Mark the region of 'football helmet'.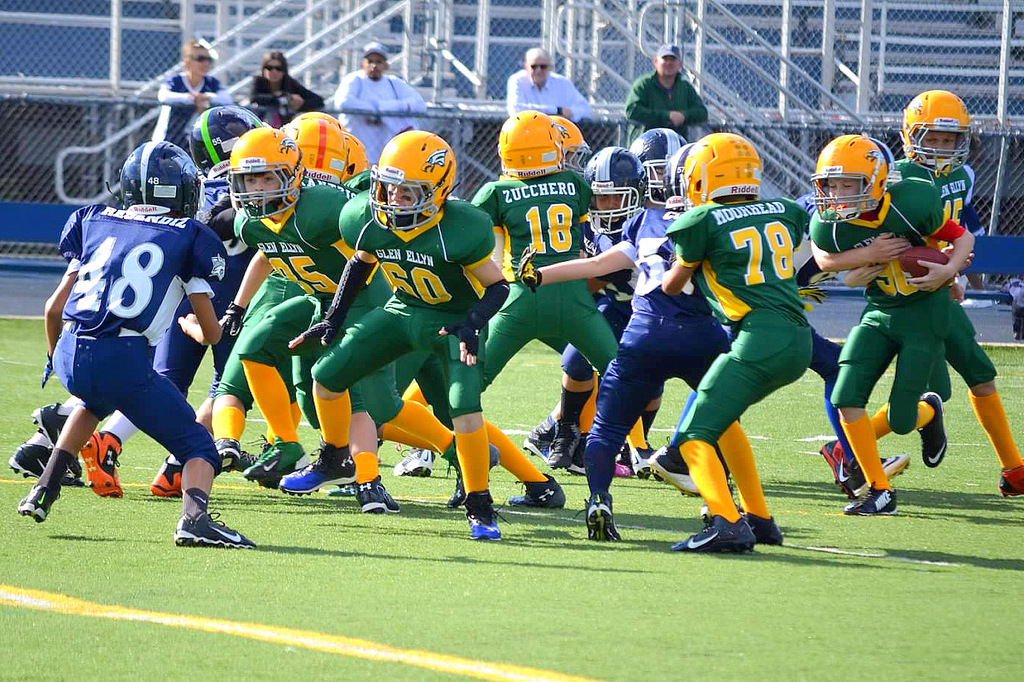
Region: 667, 142, 694, 205.
